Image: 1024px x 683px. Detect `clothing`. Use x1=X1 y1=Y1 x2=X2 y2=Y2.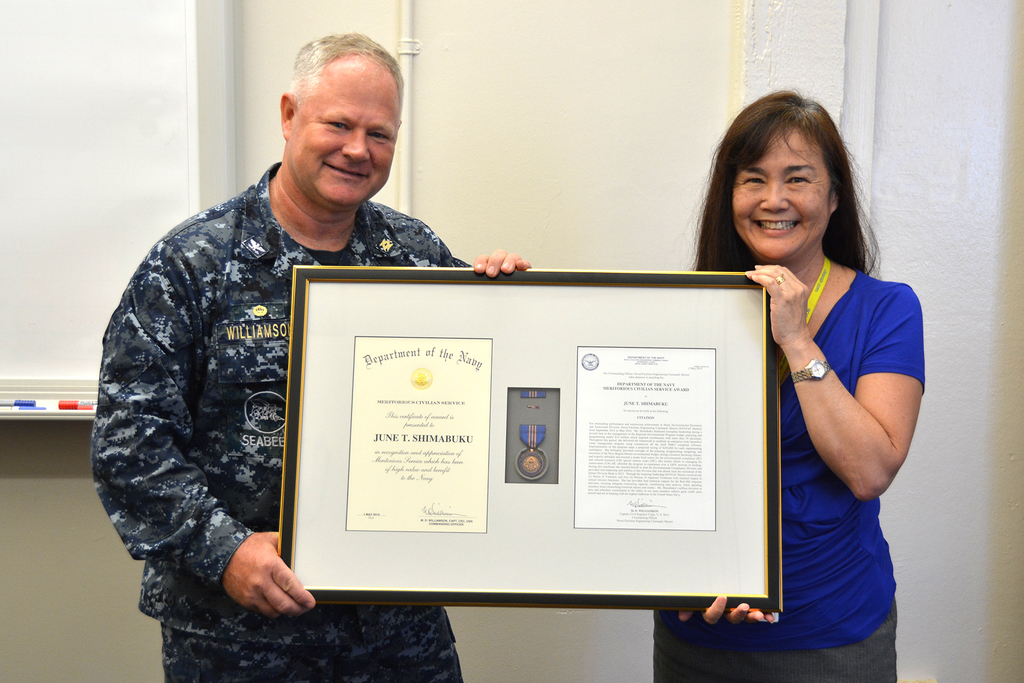
x1=653 y1=273 x2=924 y2=682.
